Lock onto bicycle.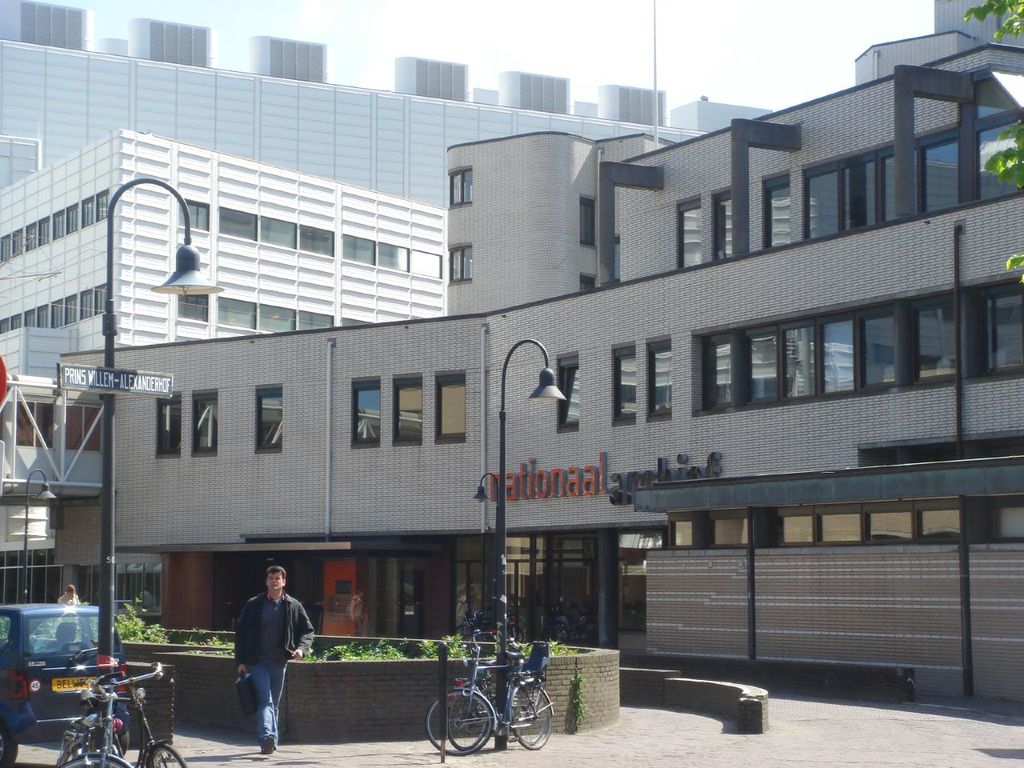
Locked: 546:610:590:646.
